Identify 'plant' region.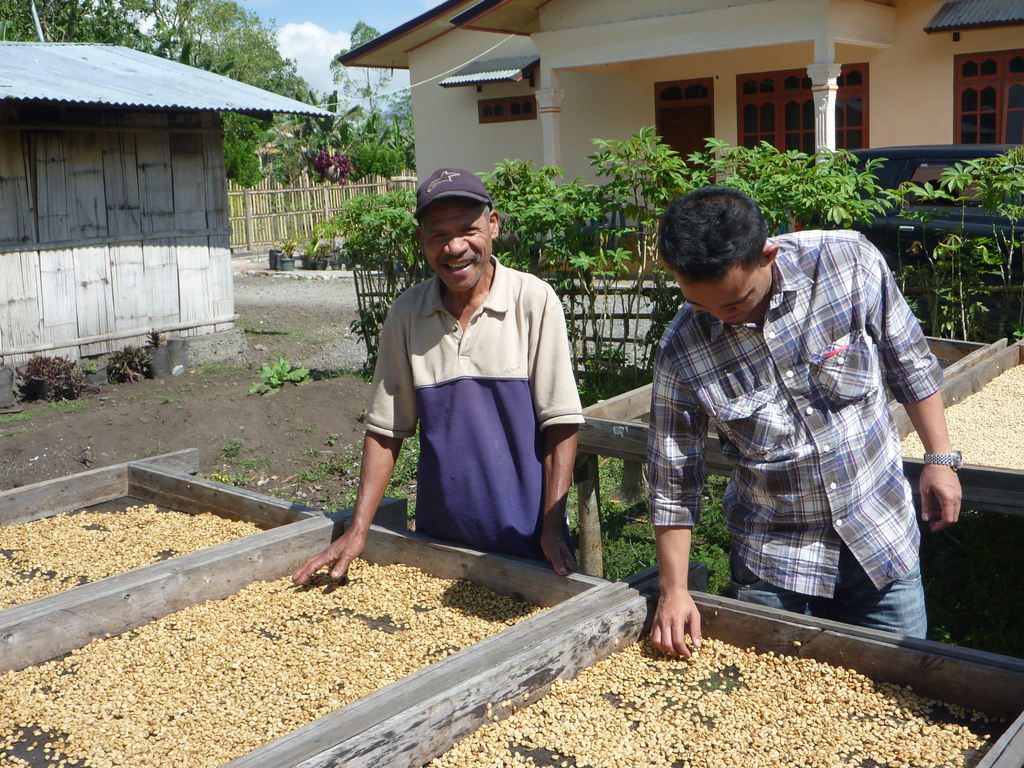
Region: box=[245, 349, 308, 405].
